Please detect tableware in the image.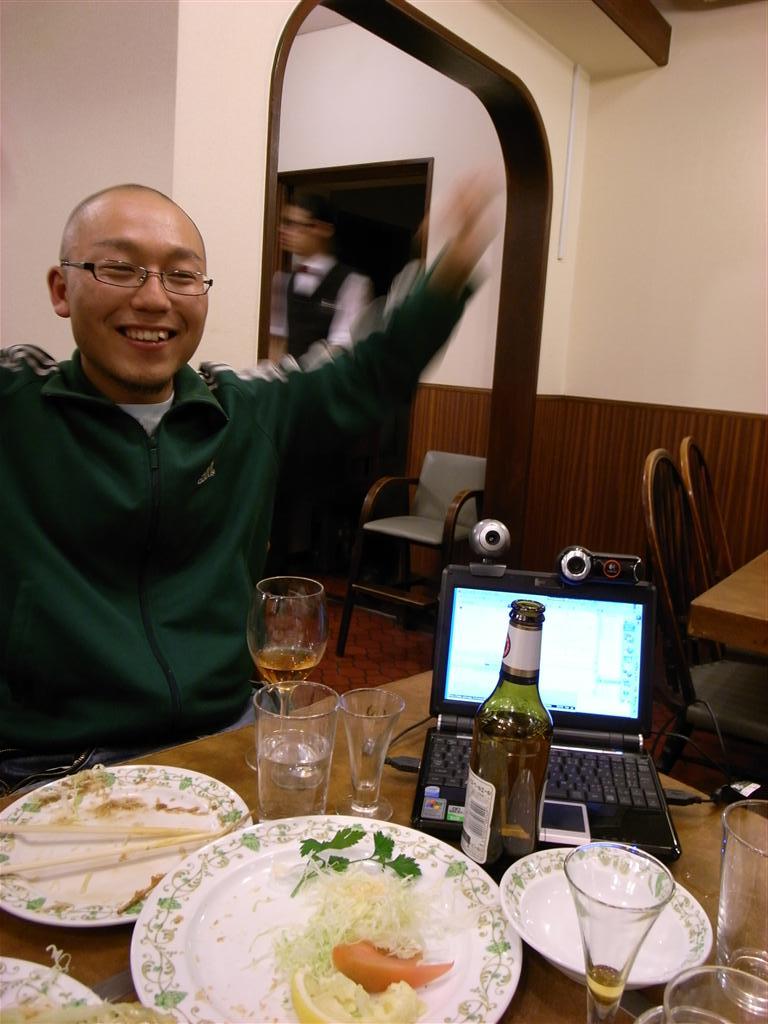
[630, 966, 767, 1023].
